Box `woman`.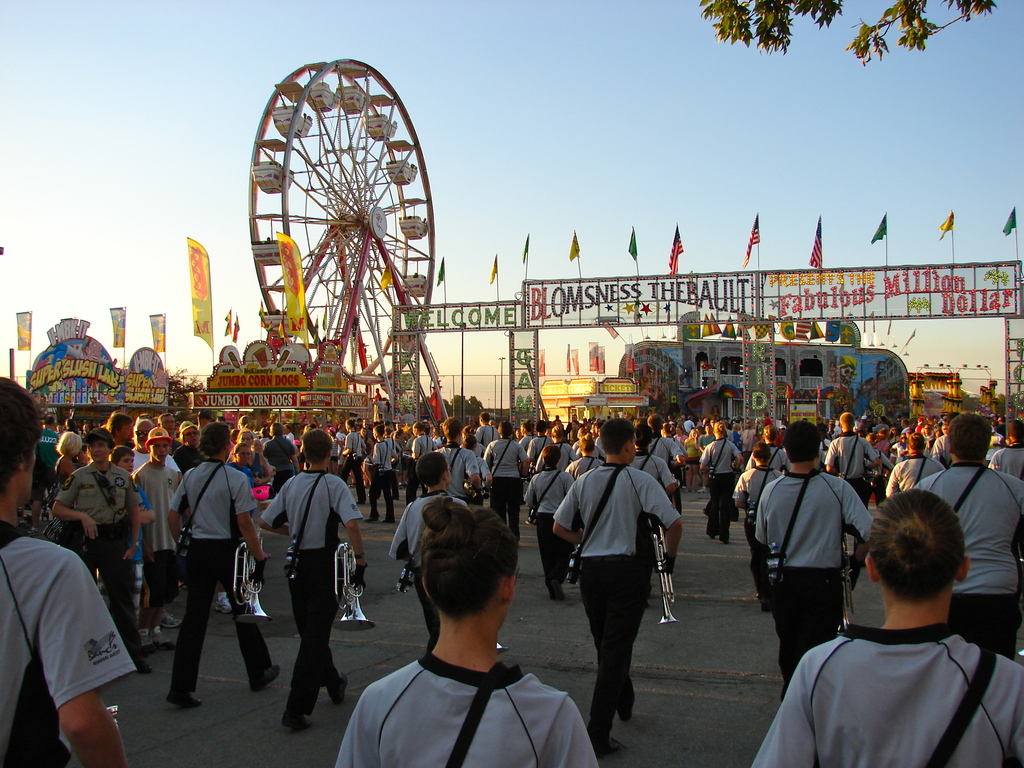
box(385, 426, 402, 500).
